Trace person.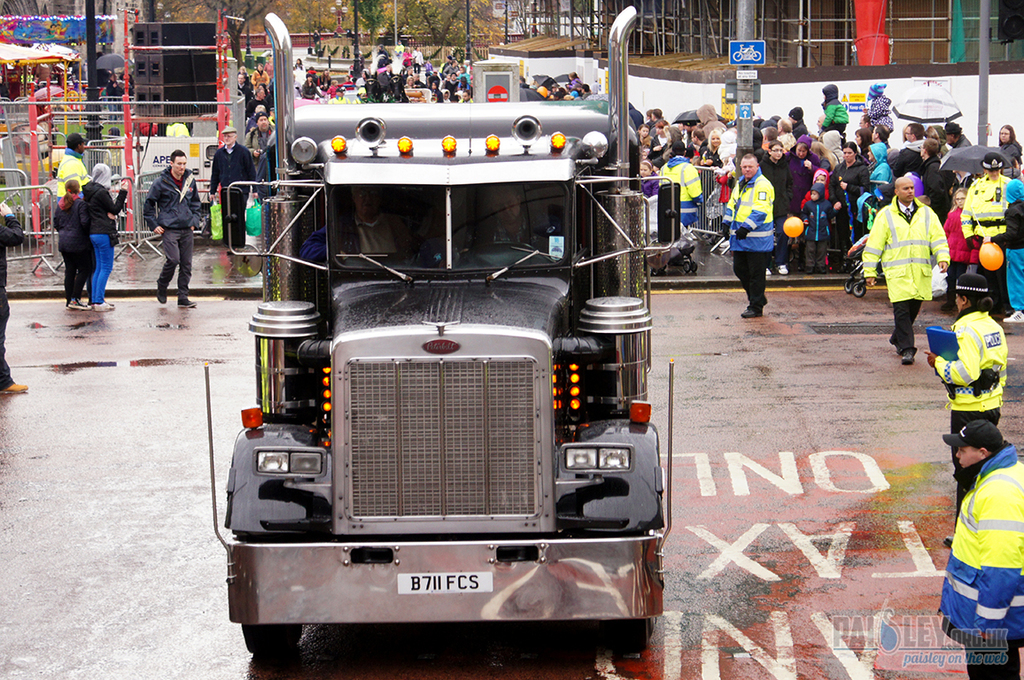
Traced to l=925, t=268, r=1012, b=511.
